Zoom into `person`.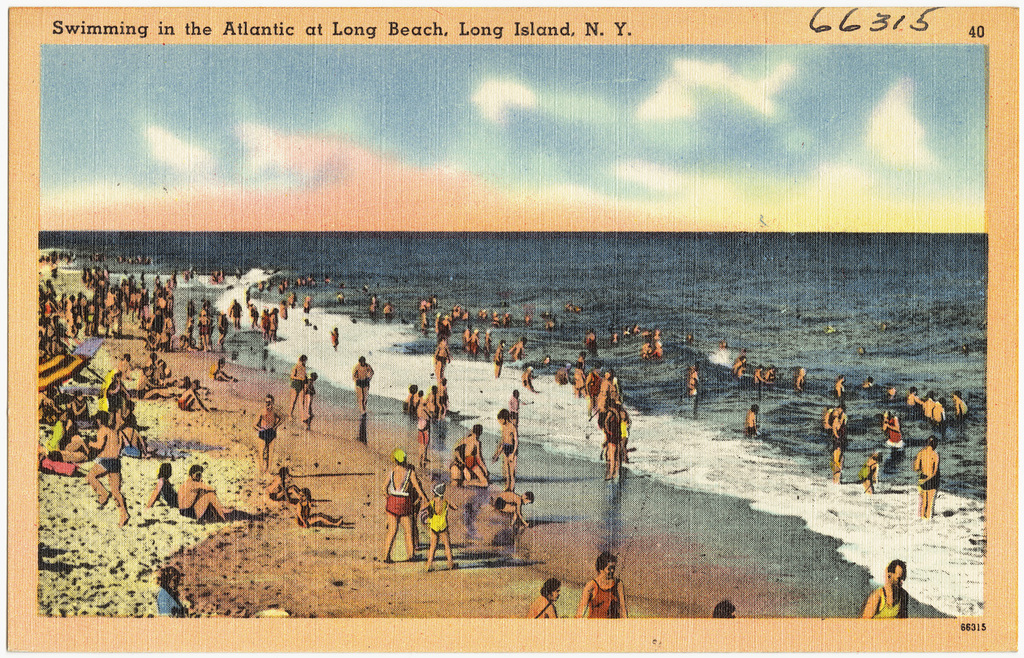
Zoom target: locate(462, 423, 491, 484).
